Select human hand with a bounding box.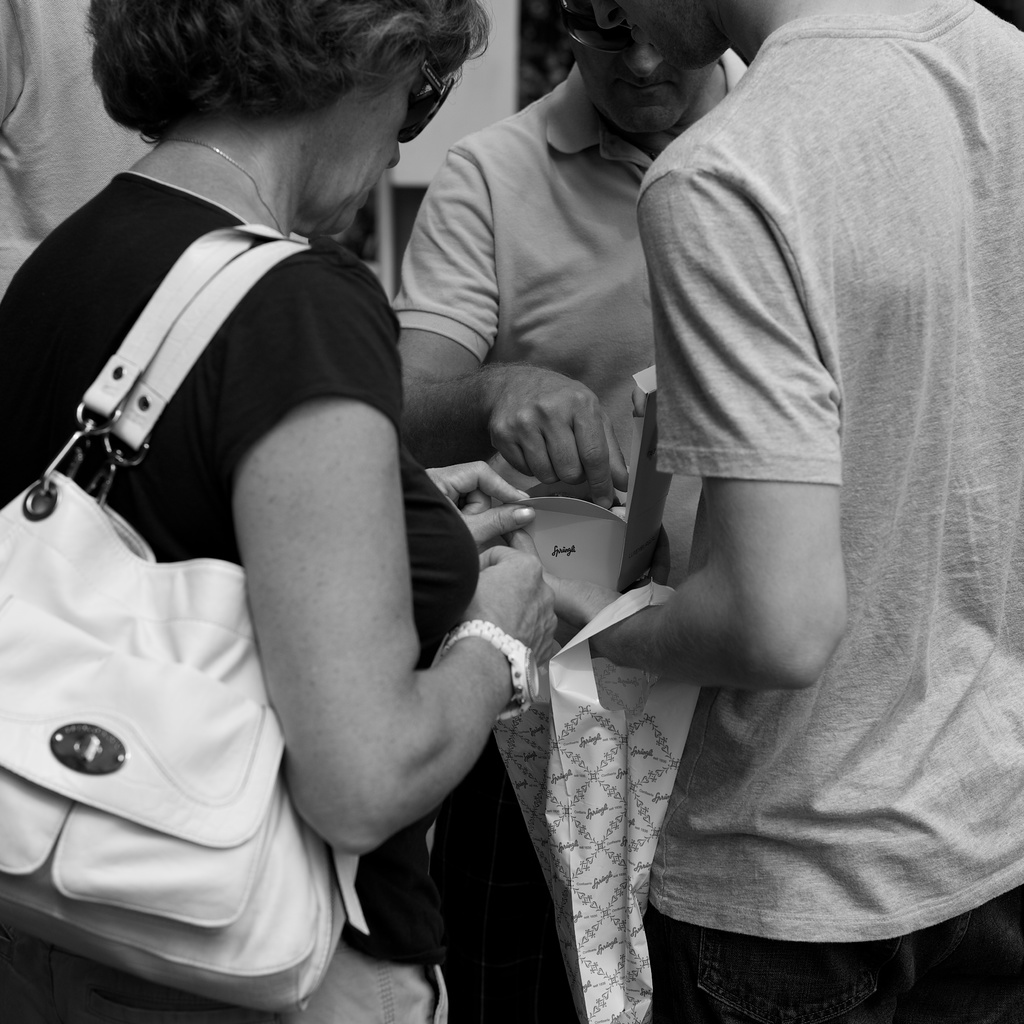
box(424, 458, 538, 552).
